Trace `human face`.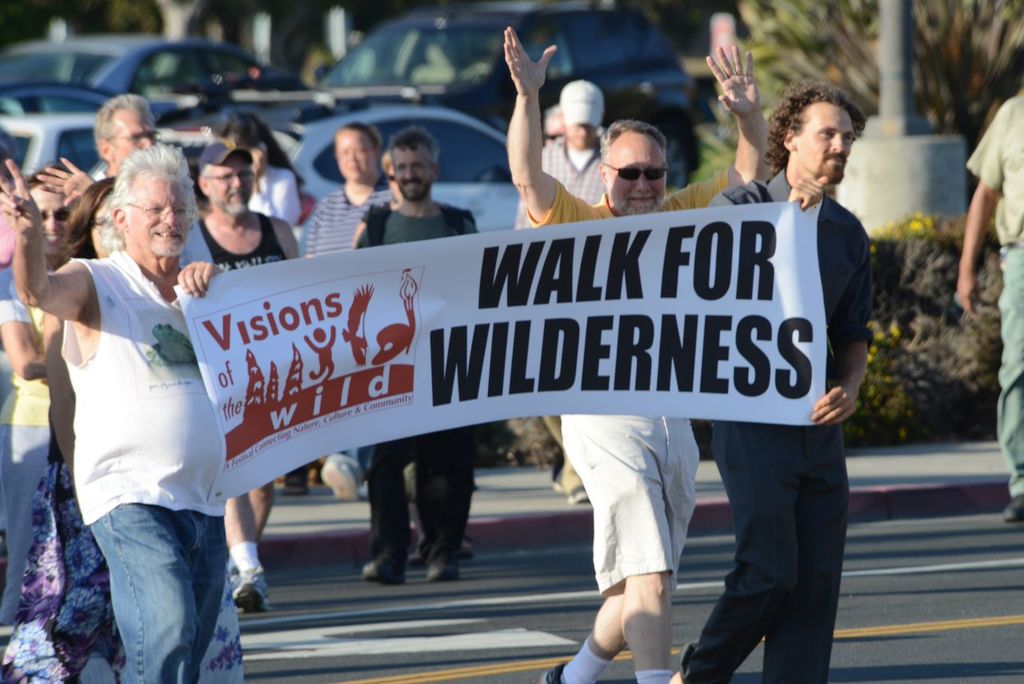
Traced to Rect(396, 154, 434, 198).
